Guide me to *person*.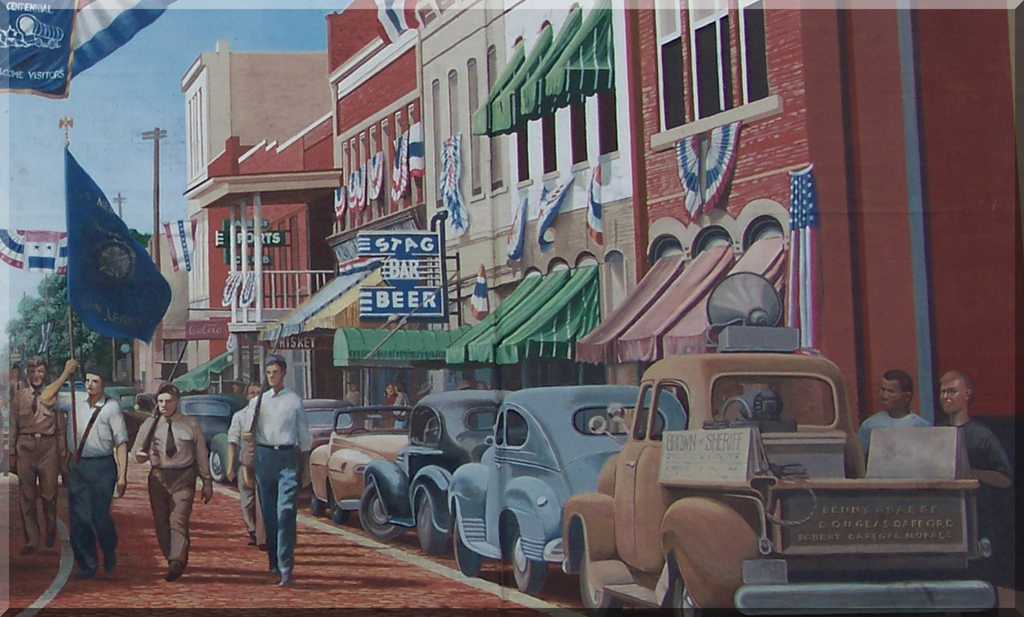
Guidance: x1=40, y1=357, x2=129, y2=582.
